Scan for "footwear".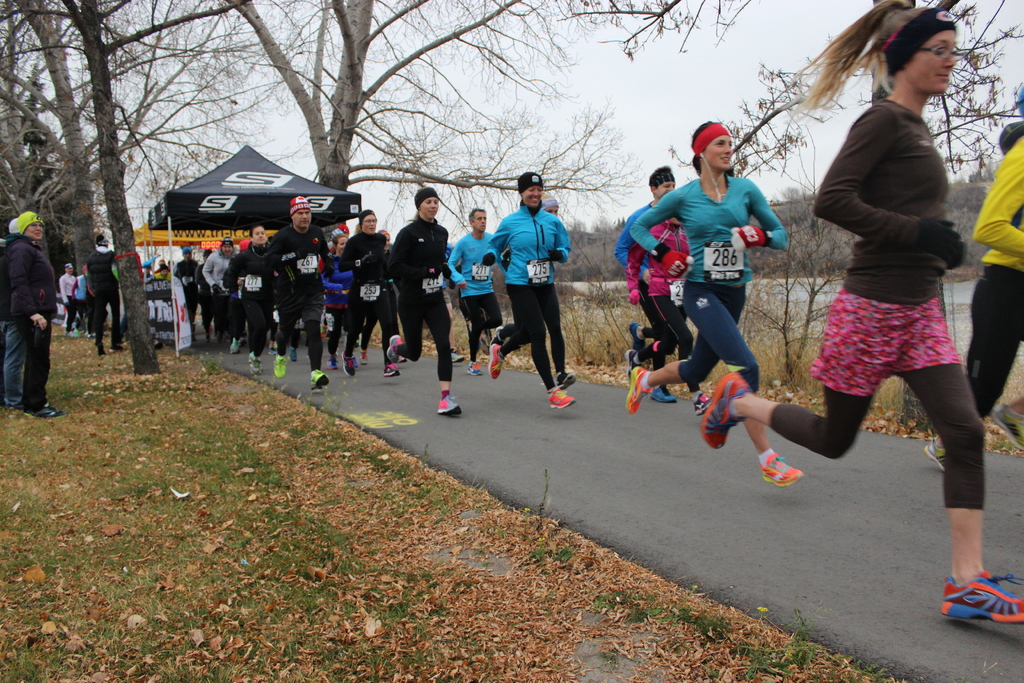
Scan result: l=490, t=344, r=504, b=379.
